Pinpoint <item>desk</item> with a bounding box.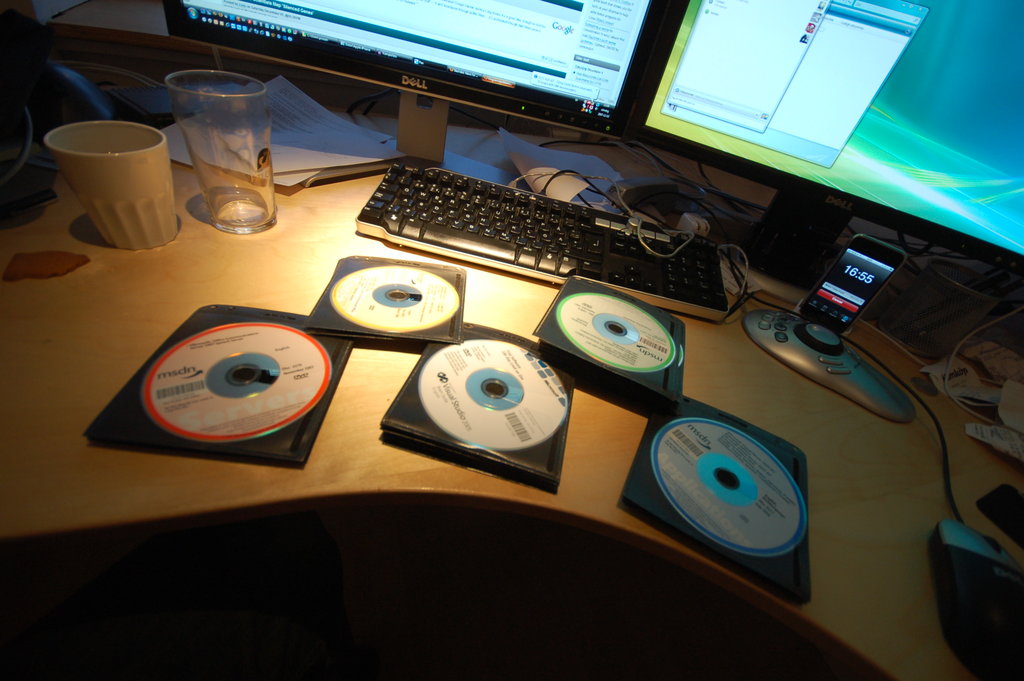
{"x1": 0, "y1": 158, "x2": 996, "y2": 670}.
